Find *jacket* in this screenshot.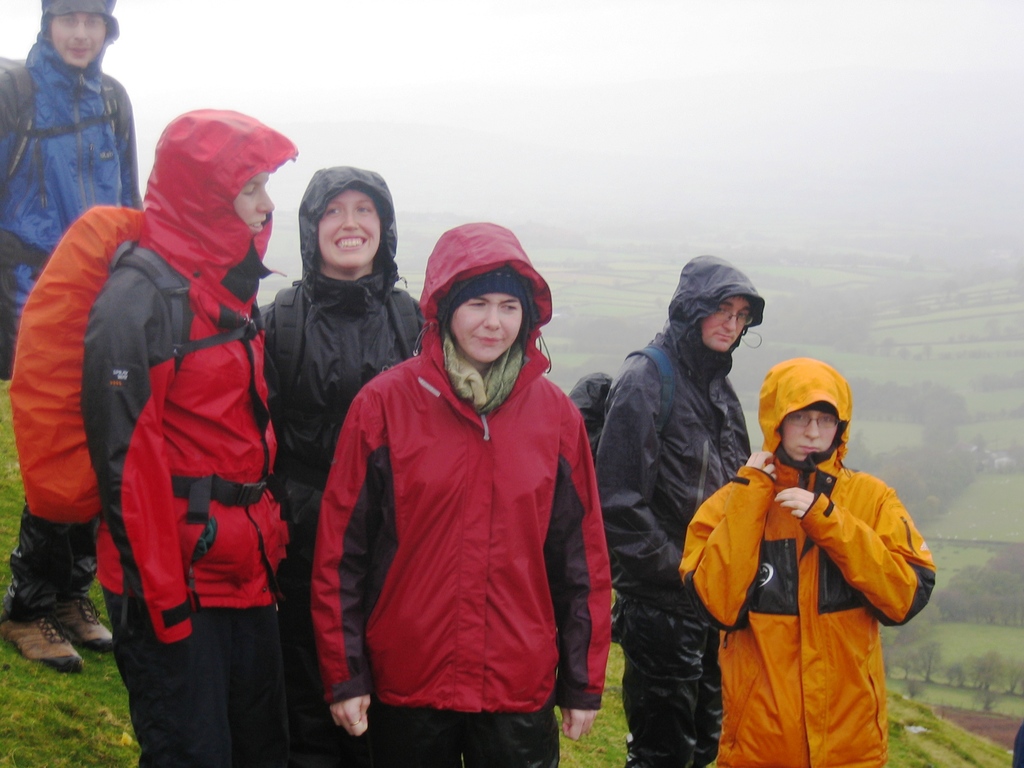
The bounding box for *jacket* is 314/241/613/732.
